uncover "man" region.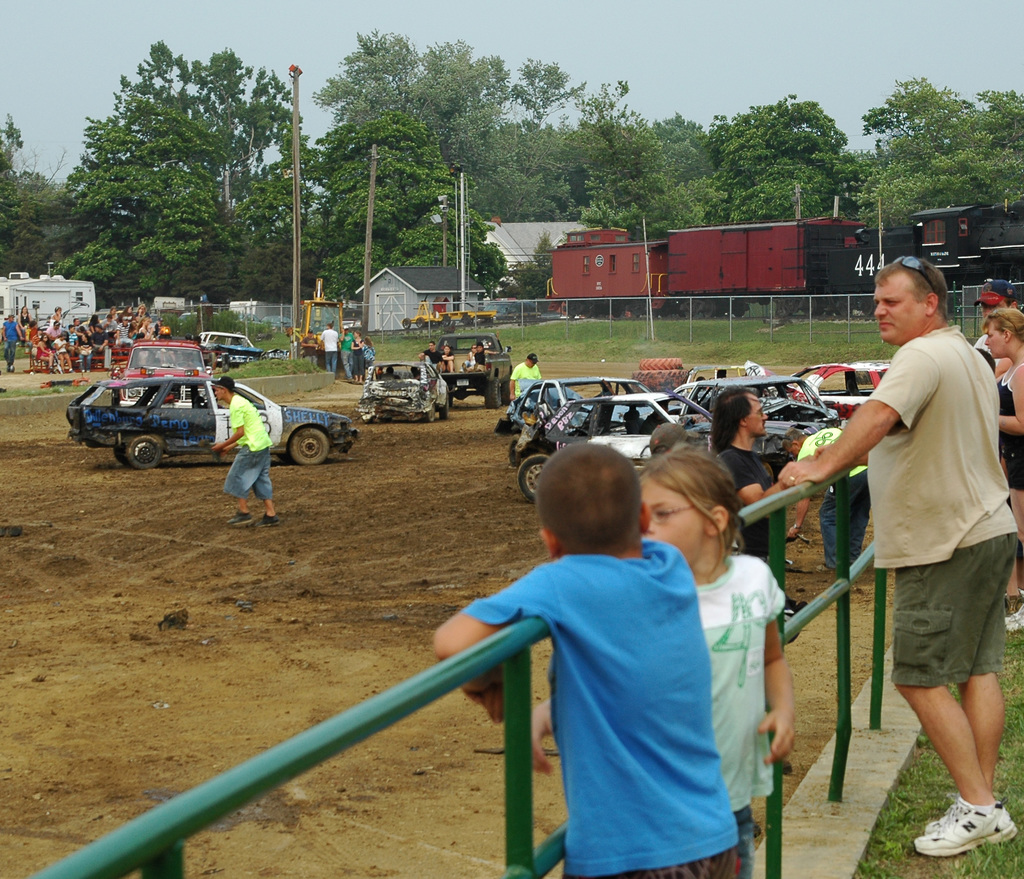
Uncovered: {"x1": 111, "y1": 316, "x2": 130, "y2": 346}.
